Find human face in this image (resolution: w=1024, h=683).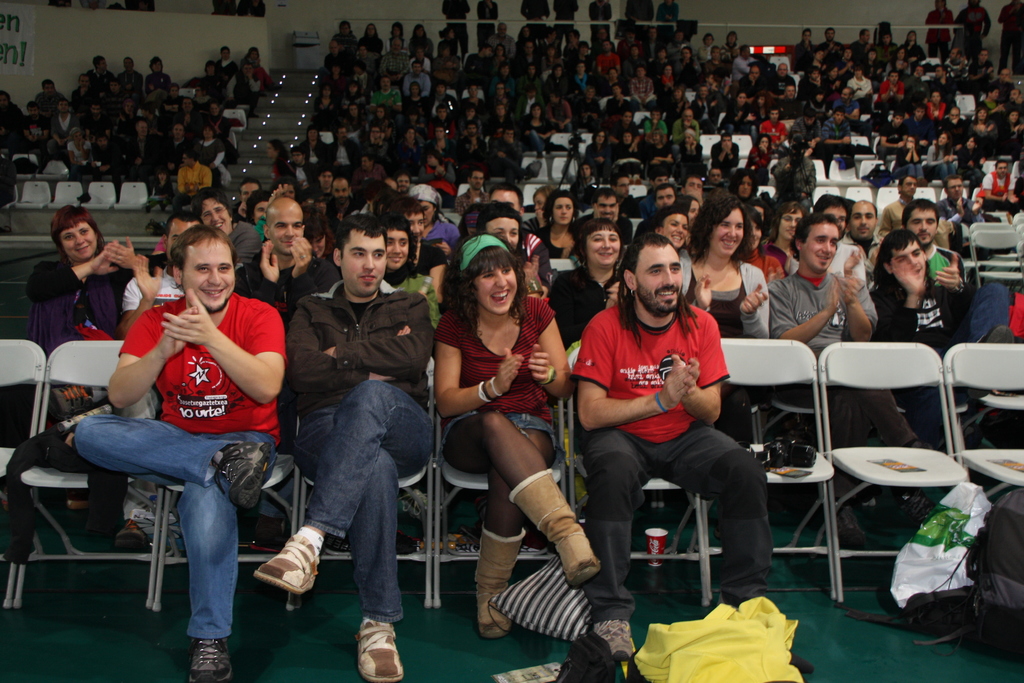
554, 64, 561, 77.
